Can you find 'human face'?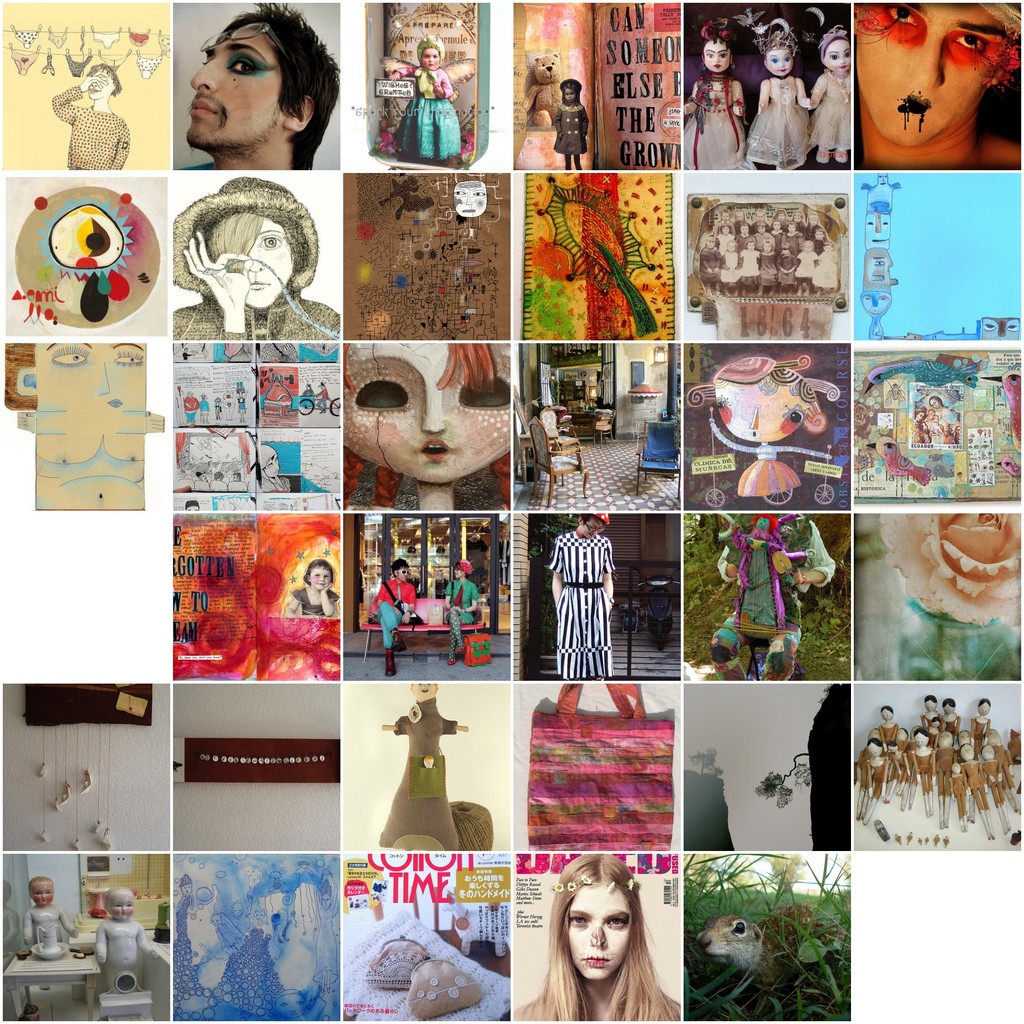
Yes, bounding box: (x1=345, y1=344, x2=513, y2=483).
